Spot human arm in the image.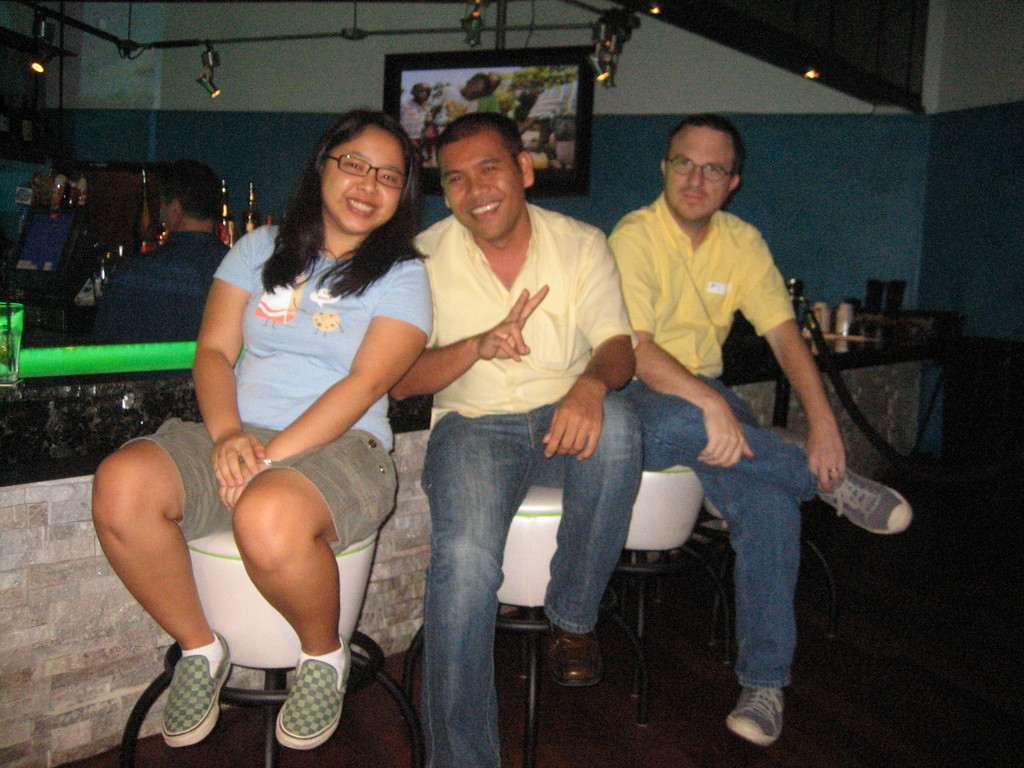
human arm found at bbox(538, 230, 632, 462).
